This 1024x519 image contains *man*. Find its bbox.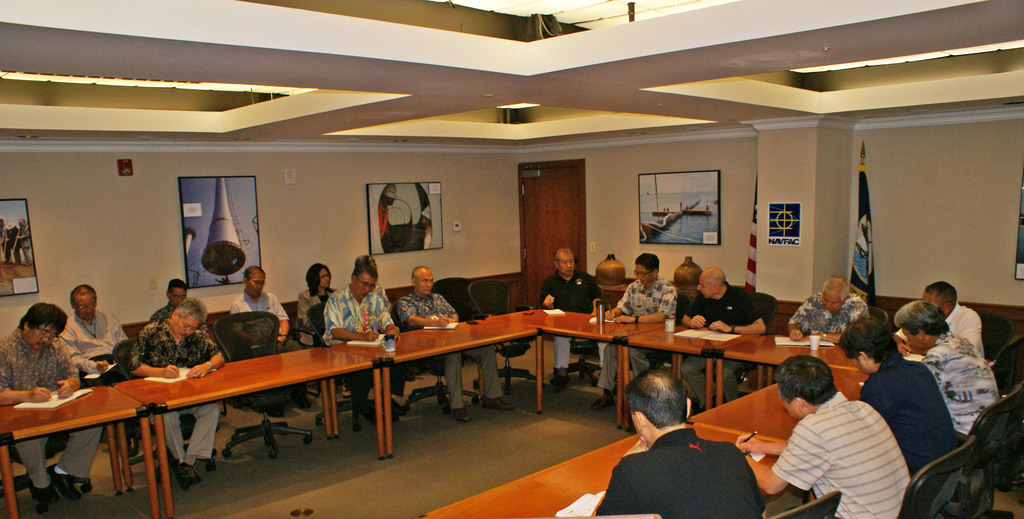
pyautogui.locateOnScreen(62, 283, 127, 387).
